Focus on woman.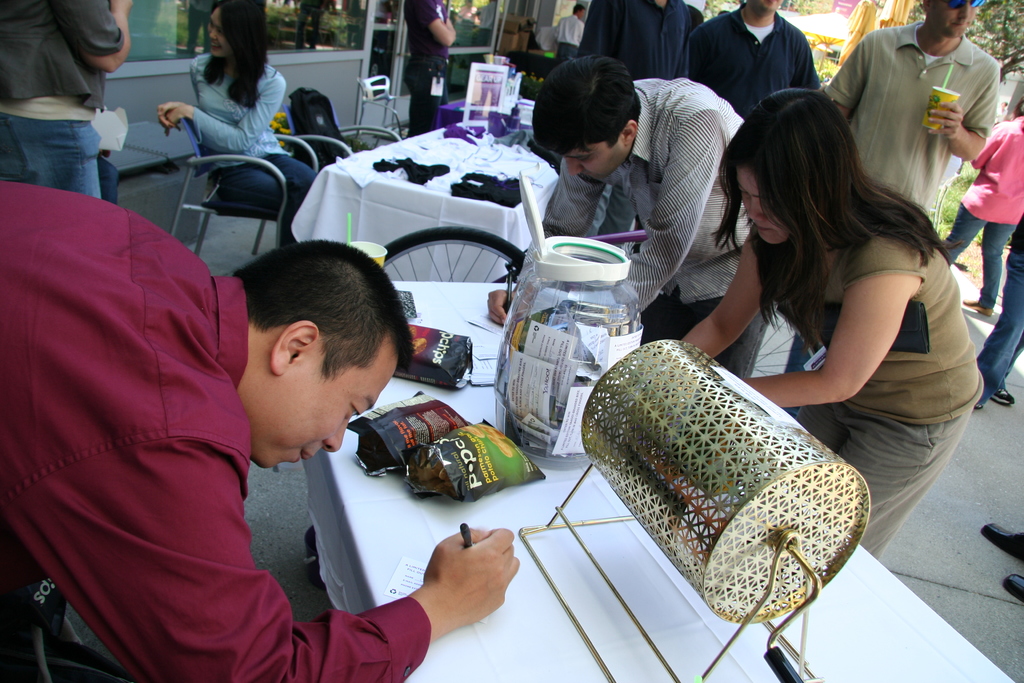
Focused at {"left": 159, "top": 0, "right": 309, "bottom": 236}.
